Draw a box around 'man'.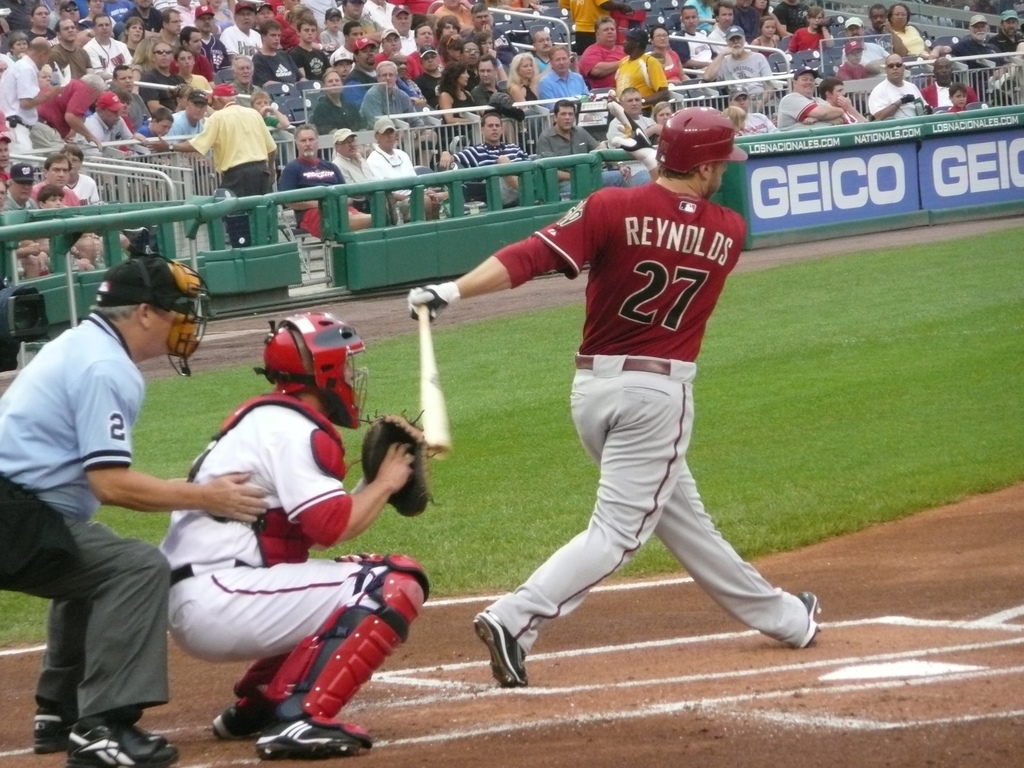
{"left": 837, "top": 13, "right": 890, "bottom": 70}.
